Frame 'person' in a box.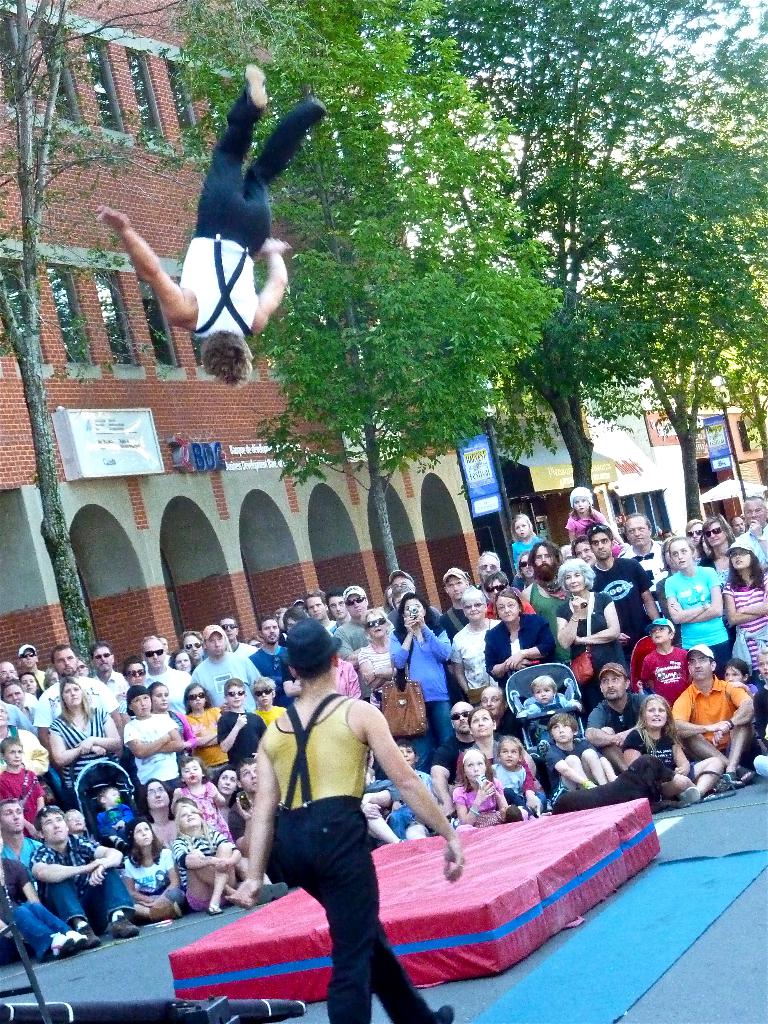
97 63 333 389.
